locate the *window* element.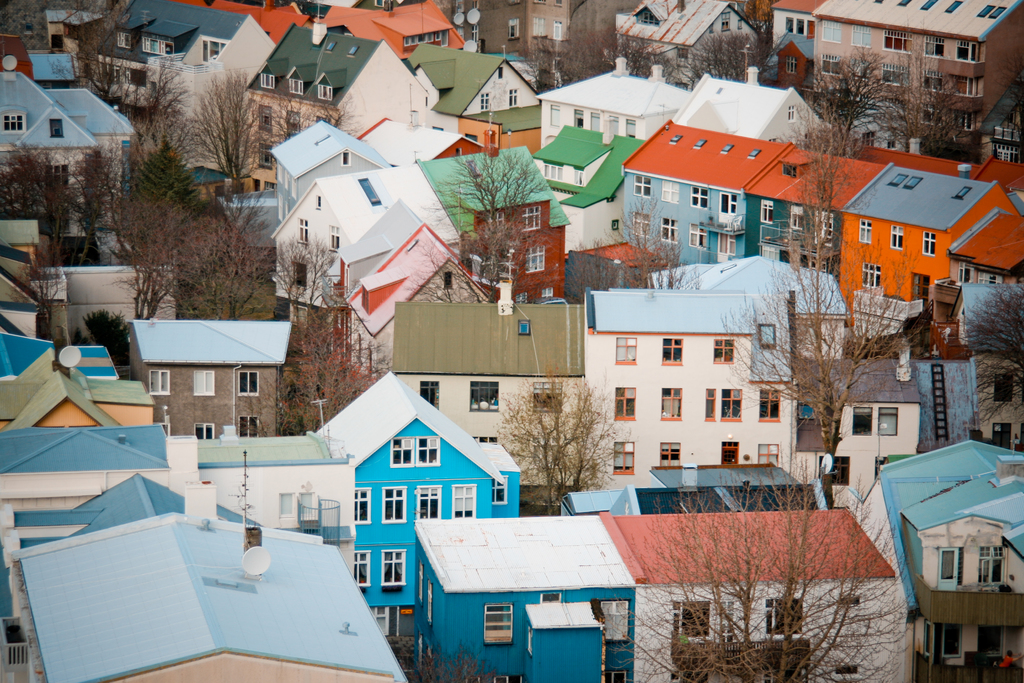
Element bbox: (left=992, top=142, right=1020, bottom=161).
